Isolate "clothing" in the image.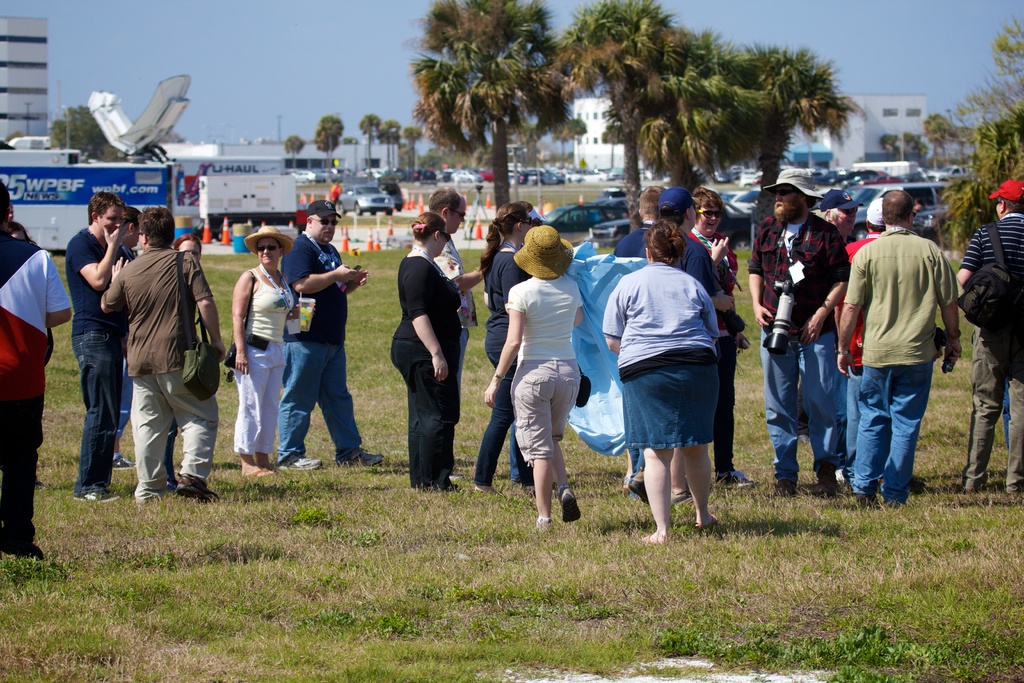
Isolated region: pyautogui.locateOnScreen(846, 222, 875, 469).
